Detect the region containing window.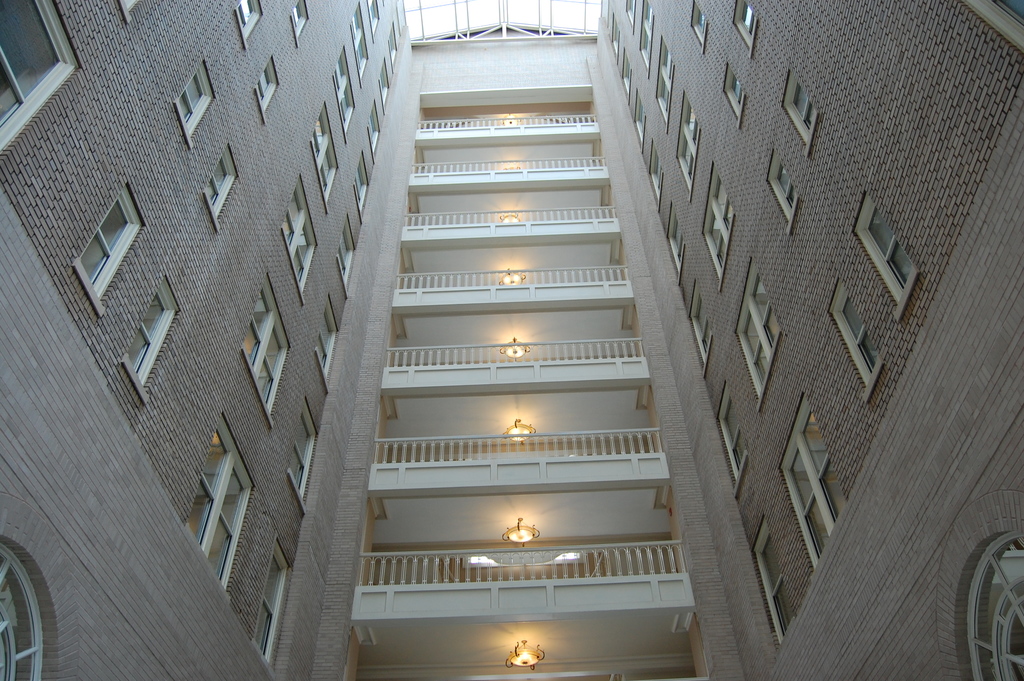
(left=630, top=94, right=650, bottom=138).
